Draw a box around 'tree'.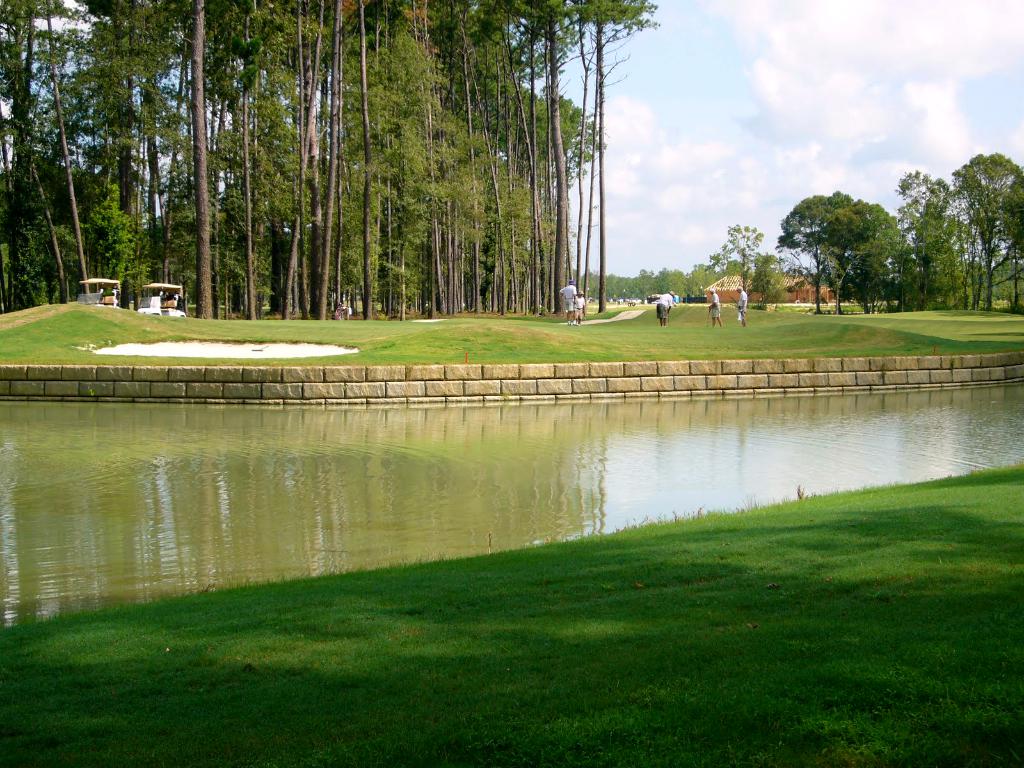
box(776, 187, 927, 313).
